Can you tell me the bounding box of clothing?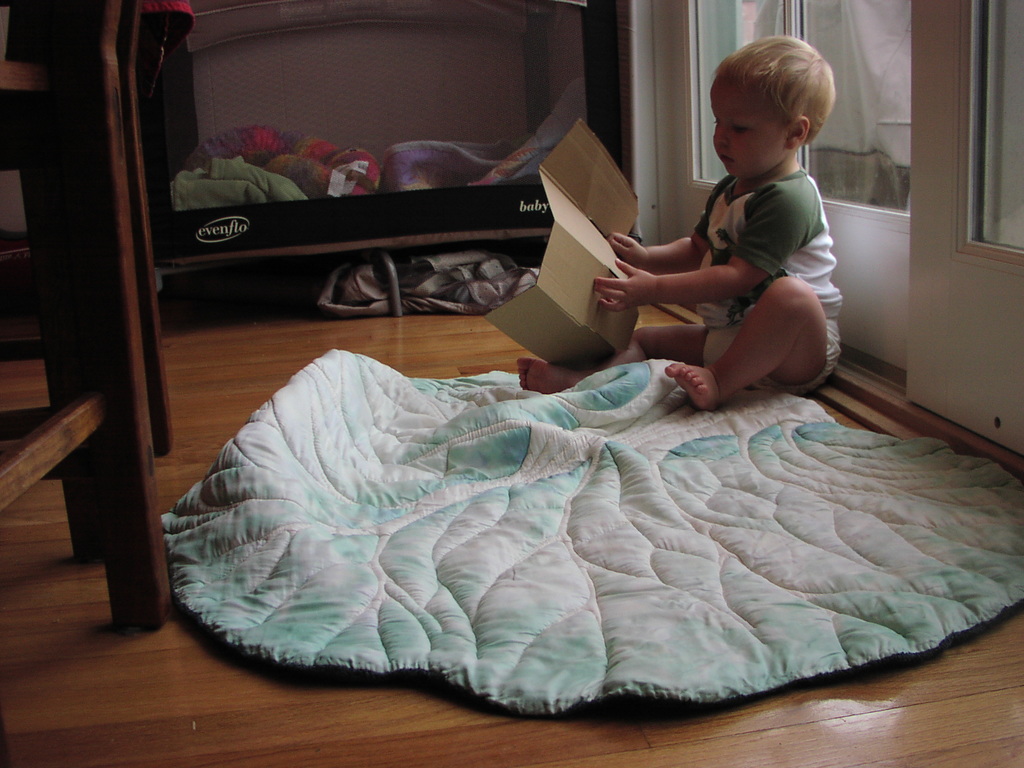
detection(168, 346, 1023, 715).
